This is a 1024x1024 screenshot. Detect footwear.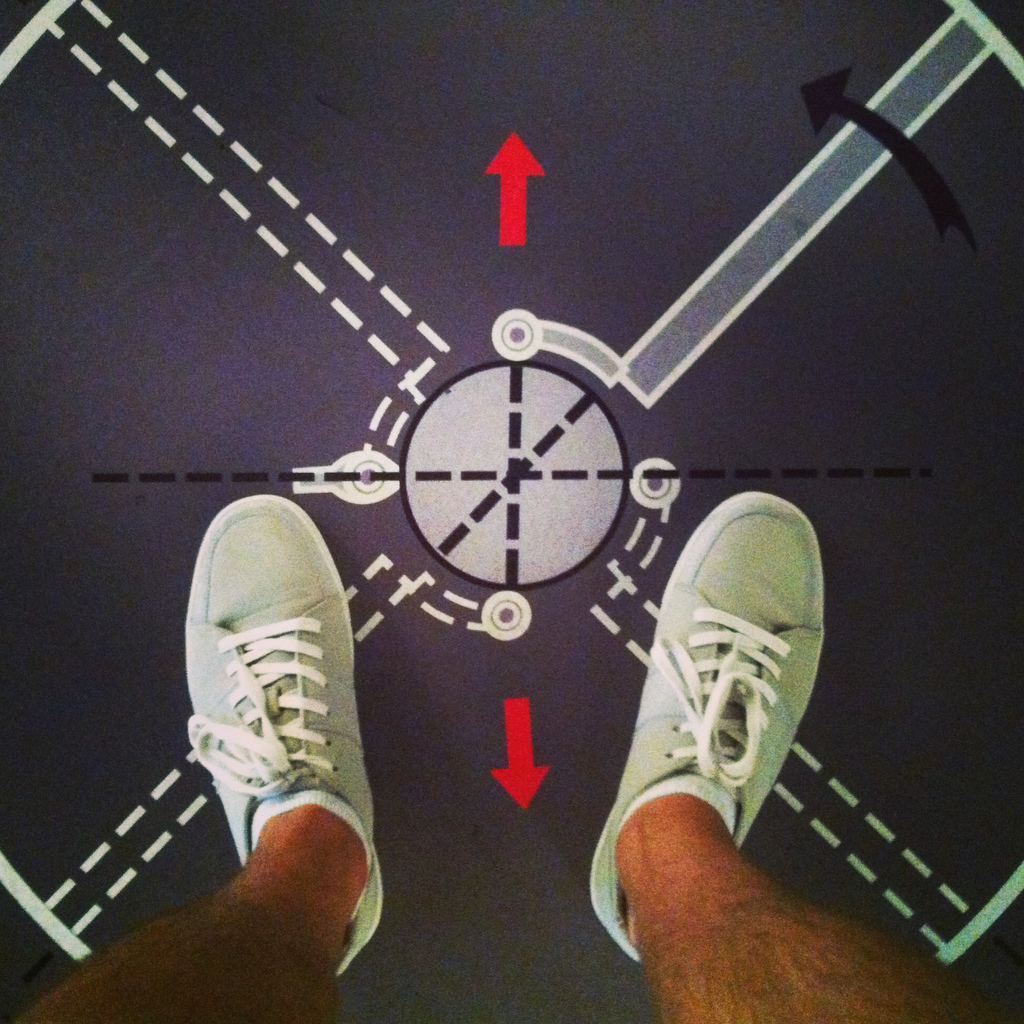
191:494:389:977.
